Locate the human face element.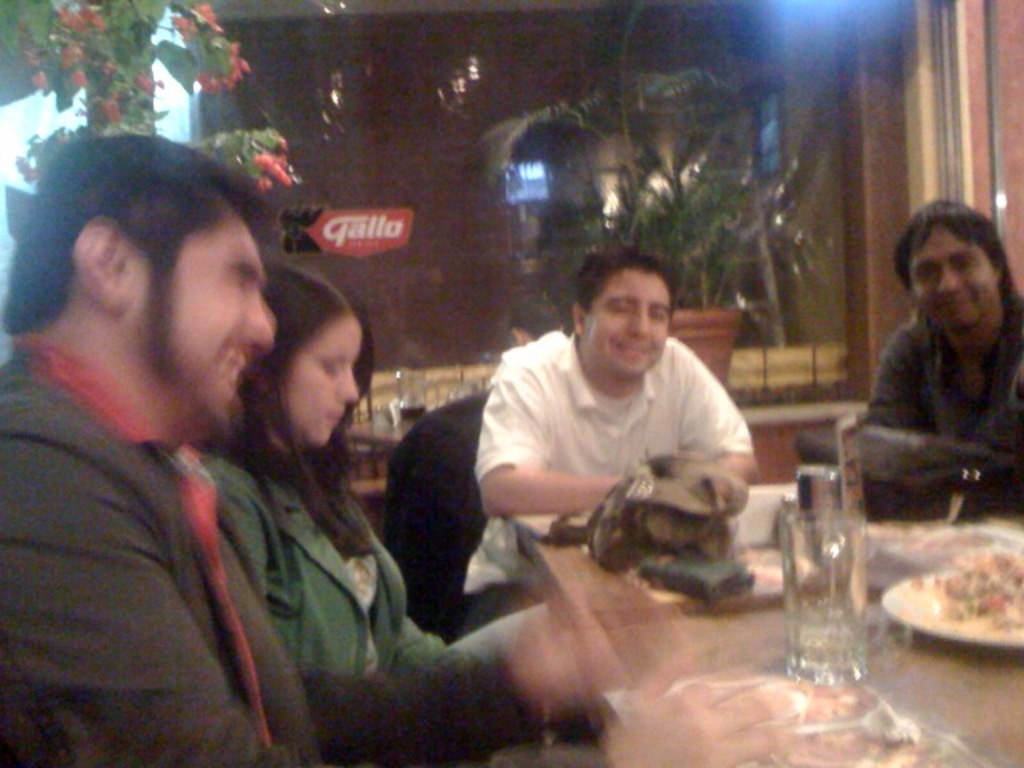
Element bbox: (278,314,357,446).
